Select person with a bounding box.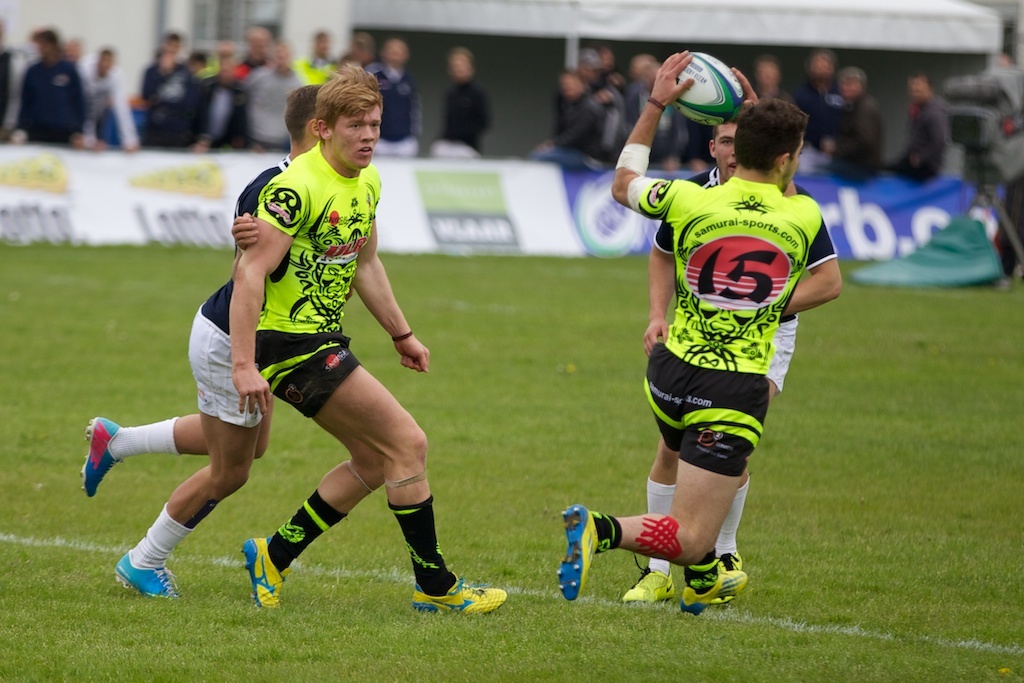
(890,70,954,183).
